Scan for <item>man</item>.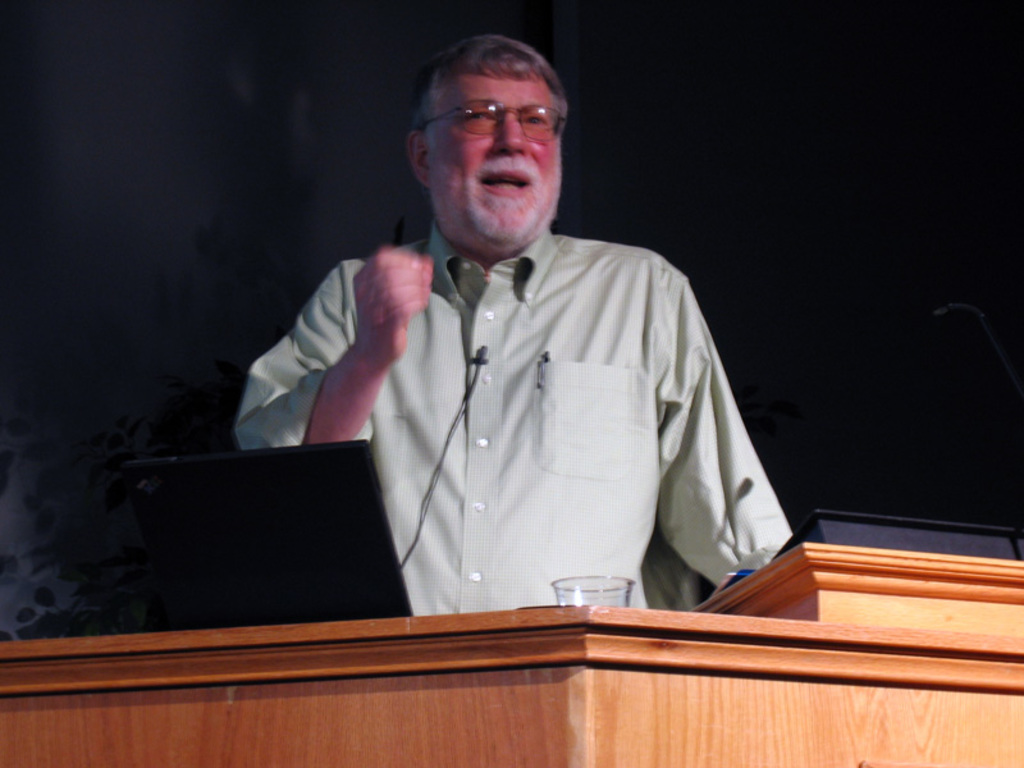
Scan result: <box>223,36,756,672</box>.
